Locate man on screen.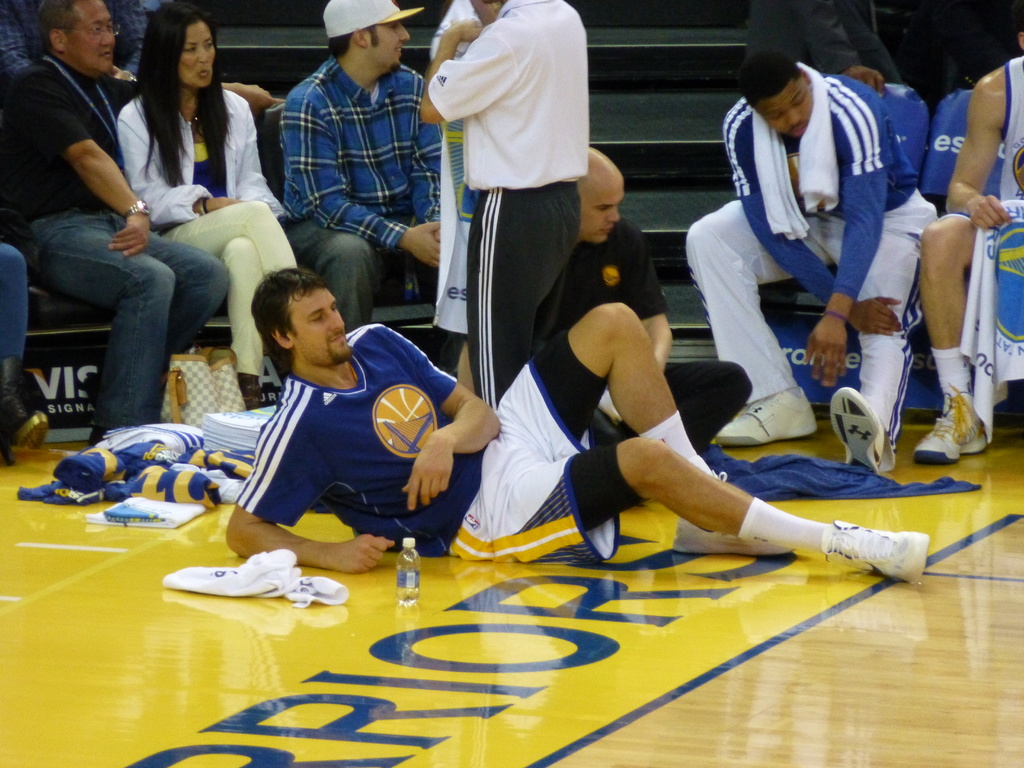
On screen at [x1=909, y1=0, x2=1023, y2=470].
